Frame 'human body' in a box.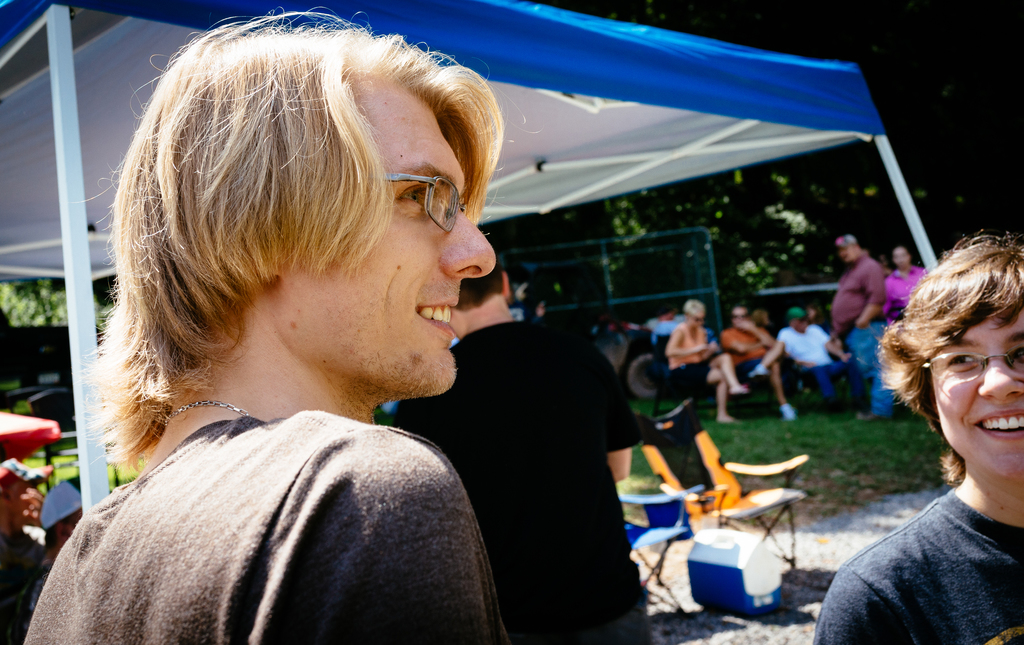
0:529:59:644.
